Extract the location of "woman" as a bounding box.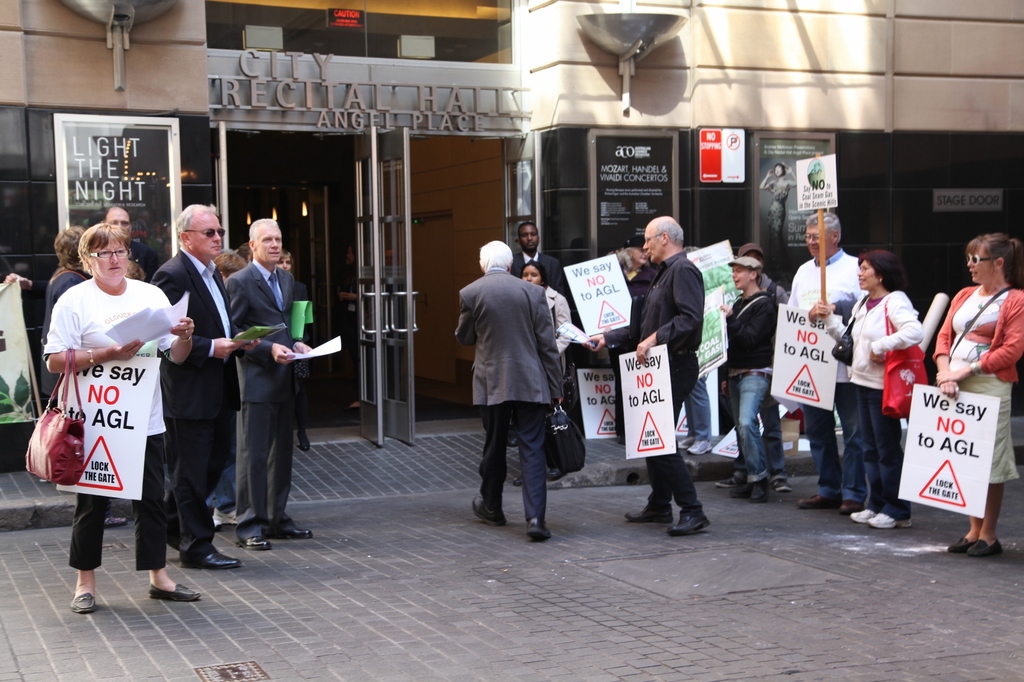
930, 231, 1023, 561.
